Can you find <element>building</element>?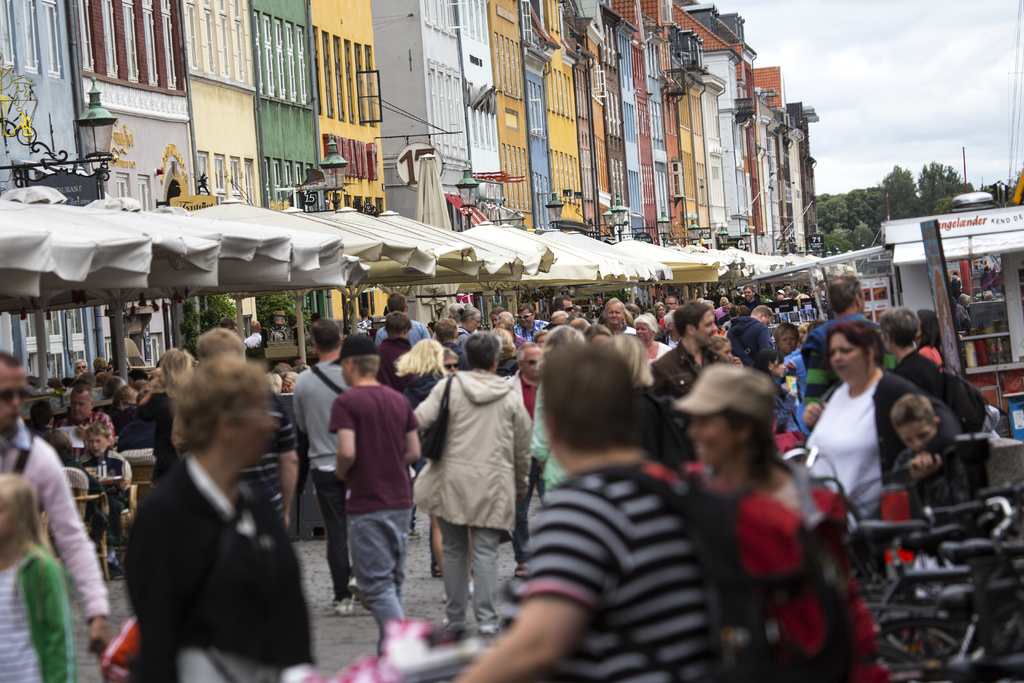
Yes, bounding box: <bbox>0, 0, 111, 390</bbox>.
